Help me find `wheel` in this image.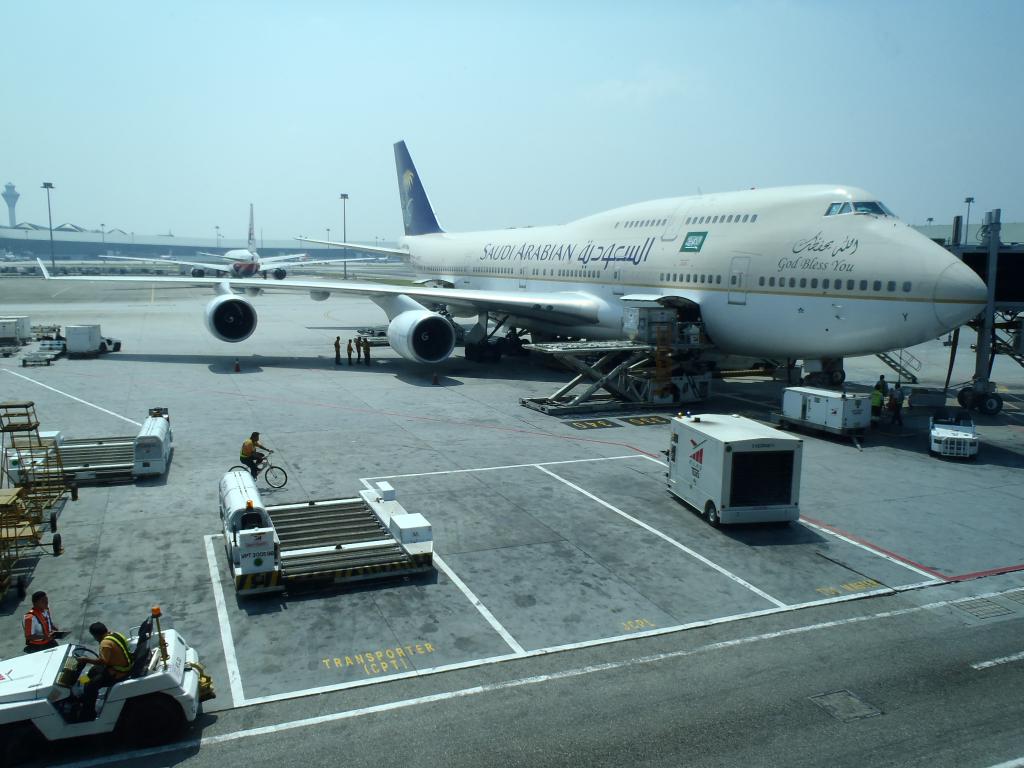
Found it: region(976, 395, 1005, 417).
